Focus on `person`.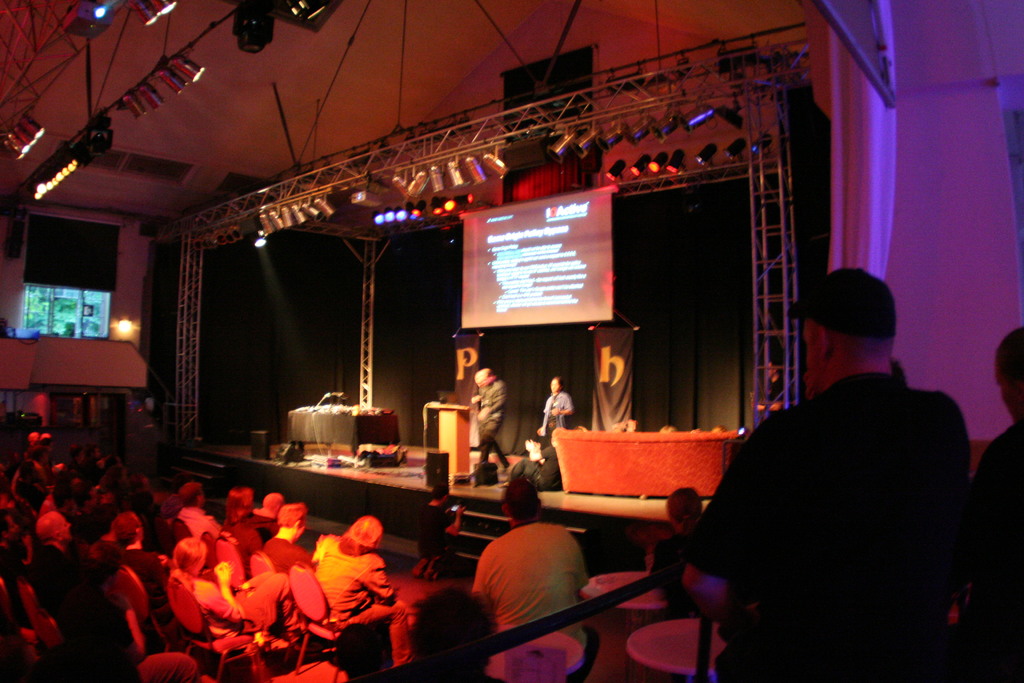
Focused at detection(370, 572, 515, 682).
